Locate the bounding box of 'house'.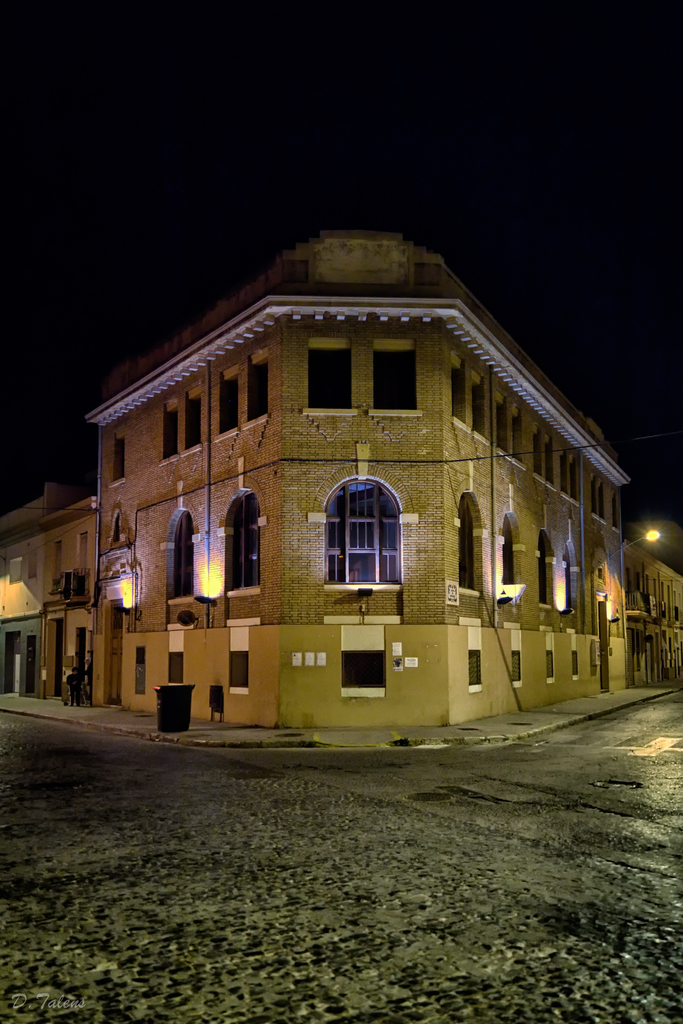
Bounding box: region(79, 228, 632, 728).
